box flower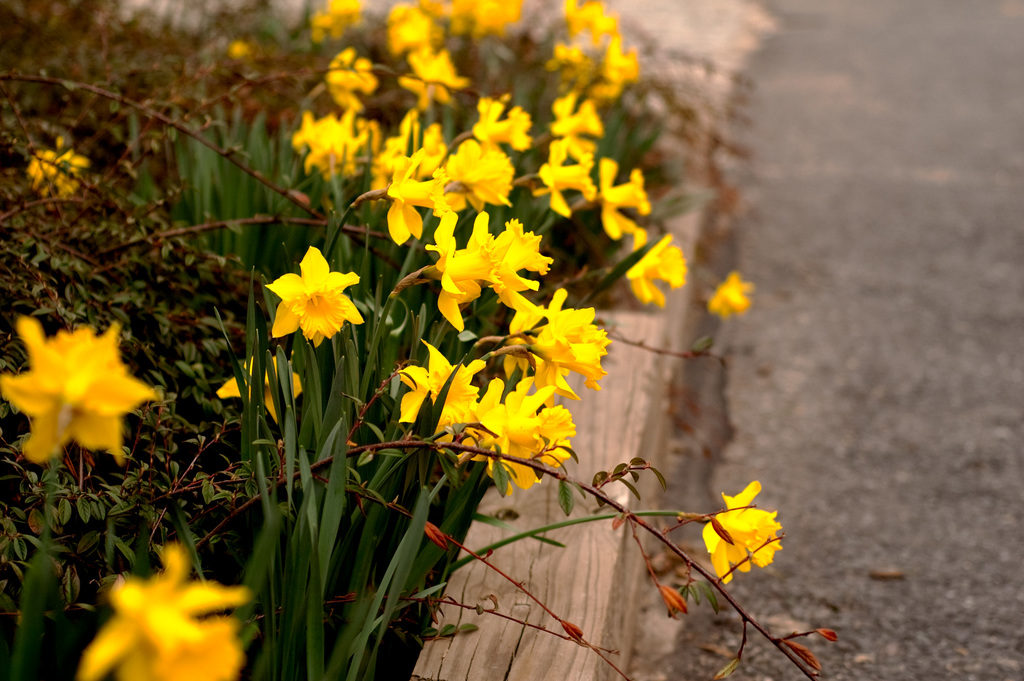
x1=225 y1=38 x2=248 y2=59
